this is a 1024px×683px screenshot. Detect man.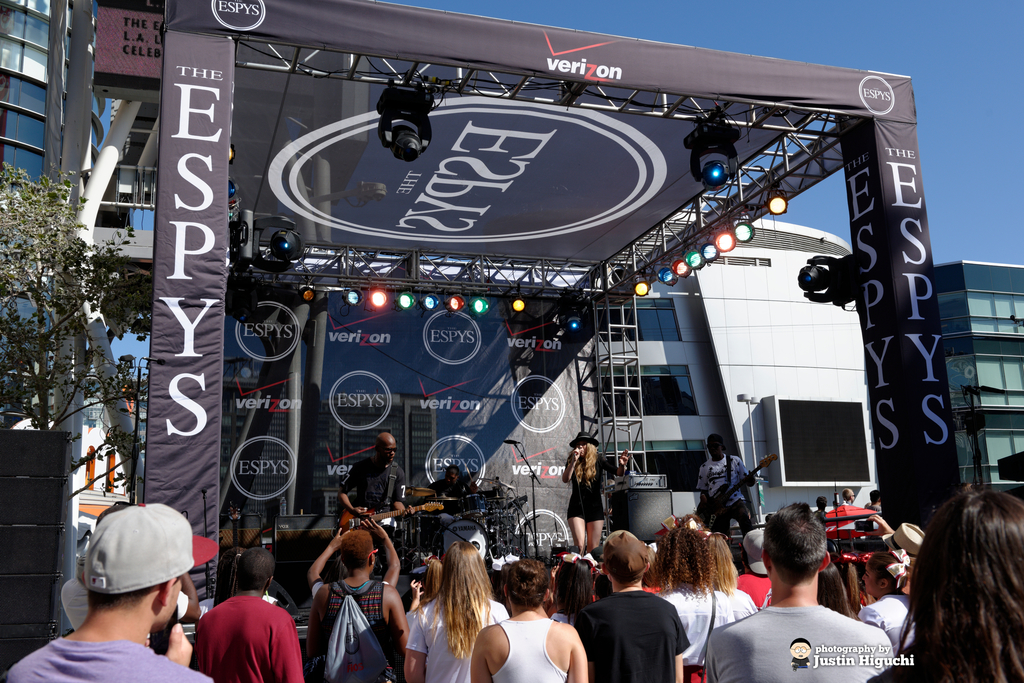
BBox(0, 491, 218, 682).
